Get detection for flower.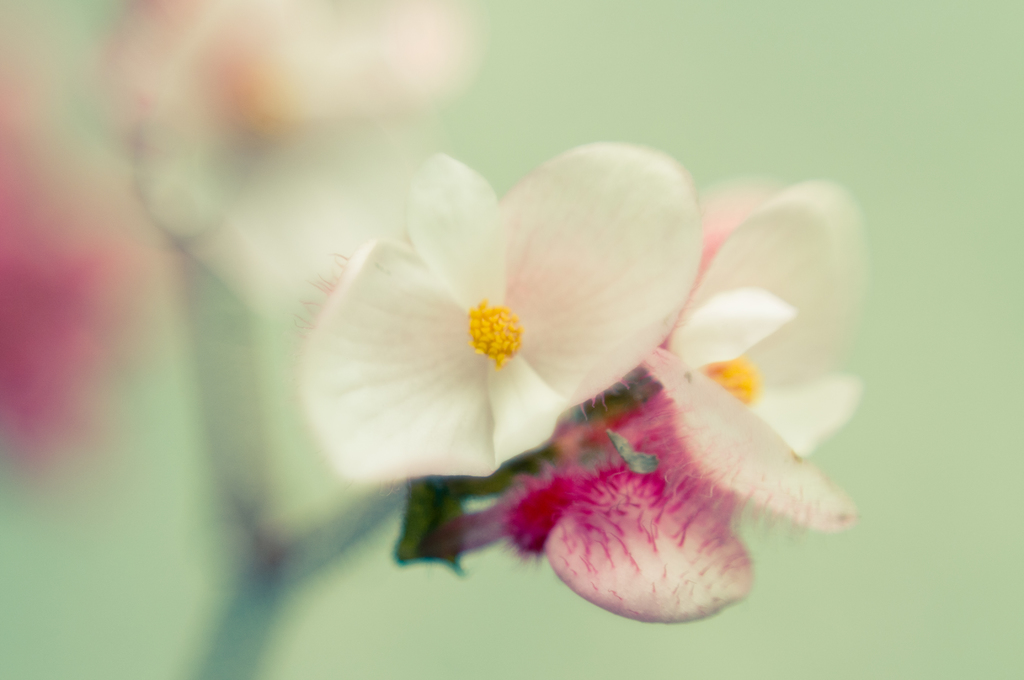
Detection: [294,148,706,490].
